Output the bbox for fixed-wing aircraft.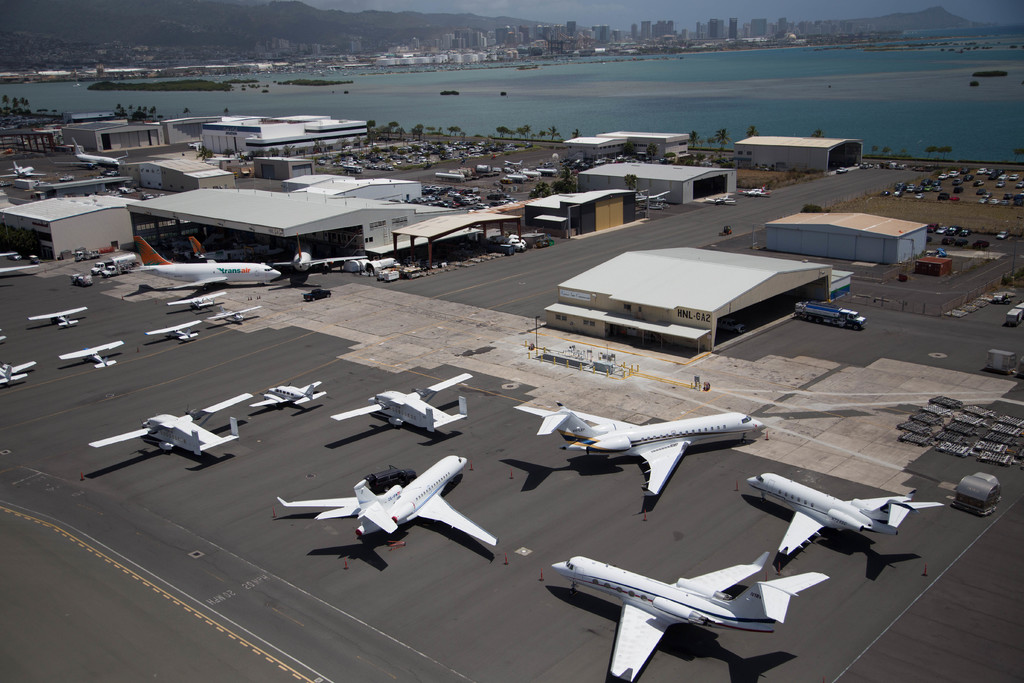
{"left": 0, "top": 361, "right": 35, "bottom": 383}.
